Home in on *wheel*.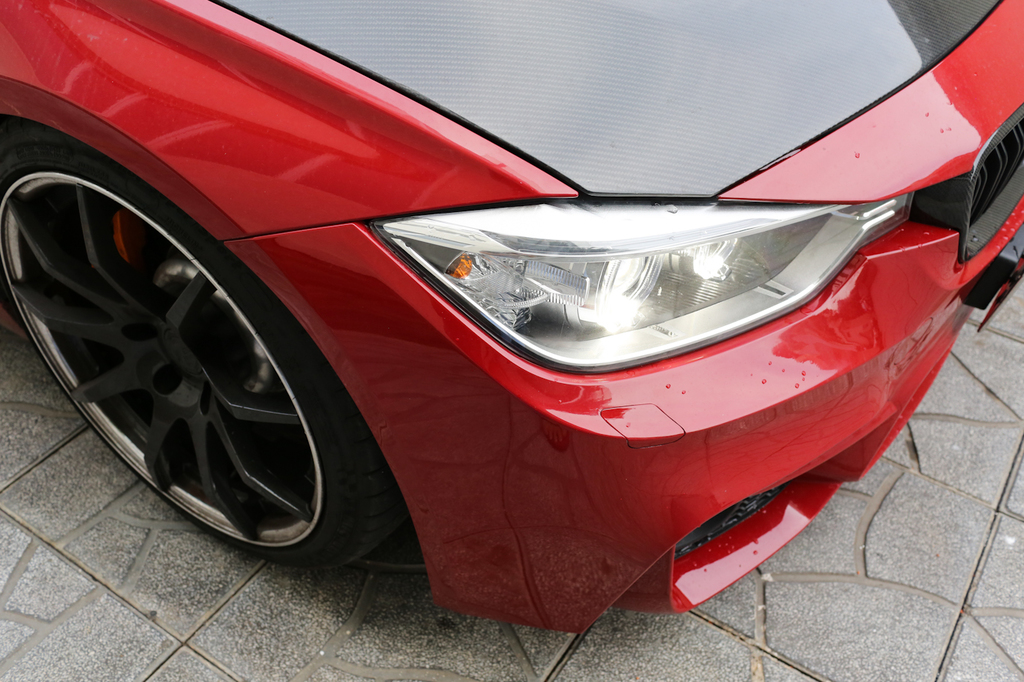
Homed in at [left=13, top=140, right=352, bottom=570].
